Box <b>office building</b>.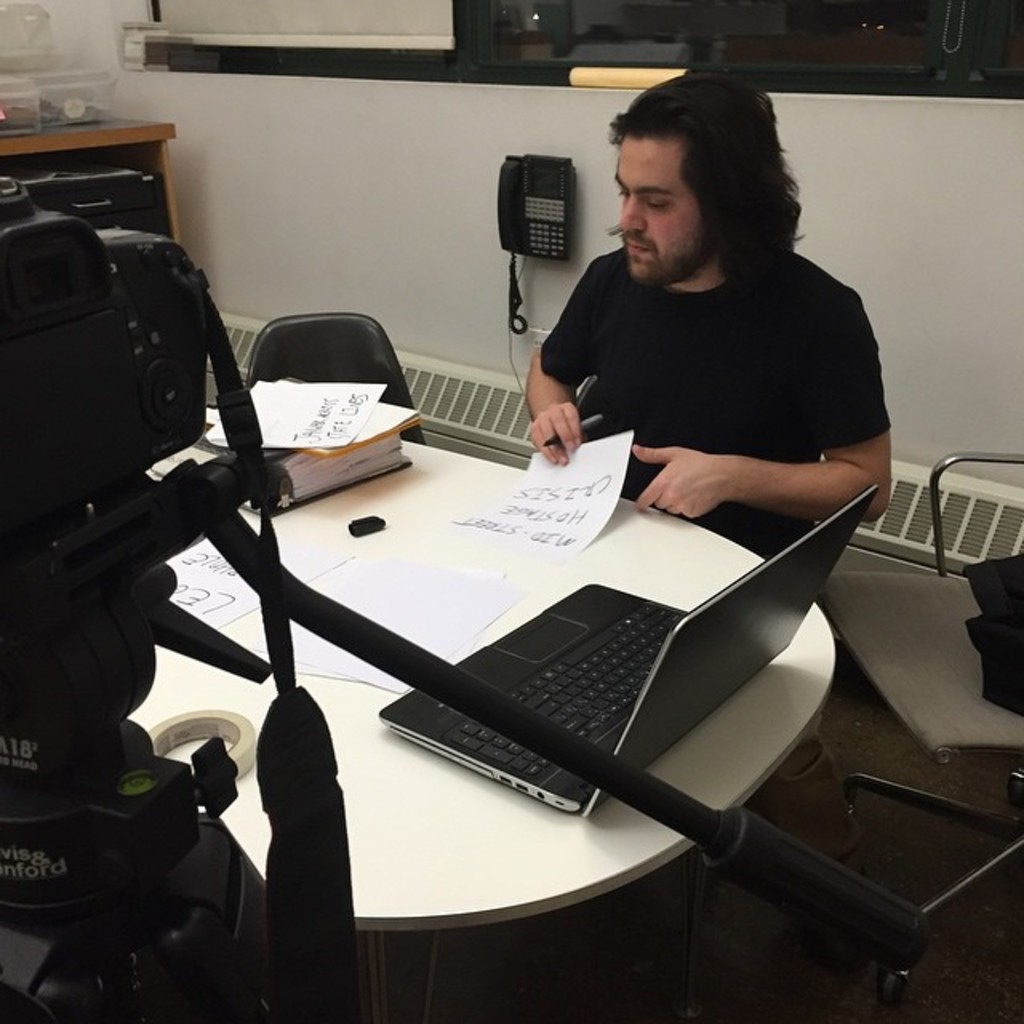
(29, 0, 907, 1003).
